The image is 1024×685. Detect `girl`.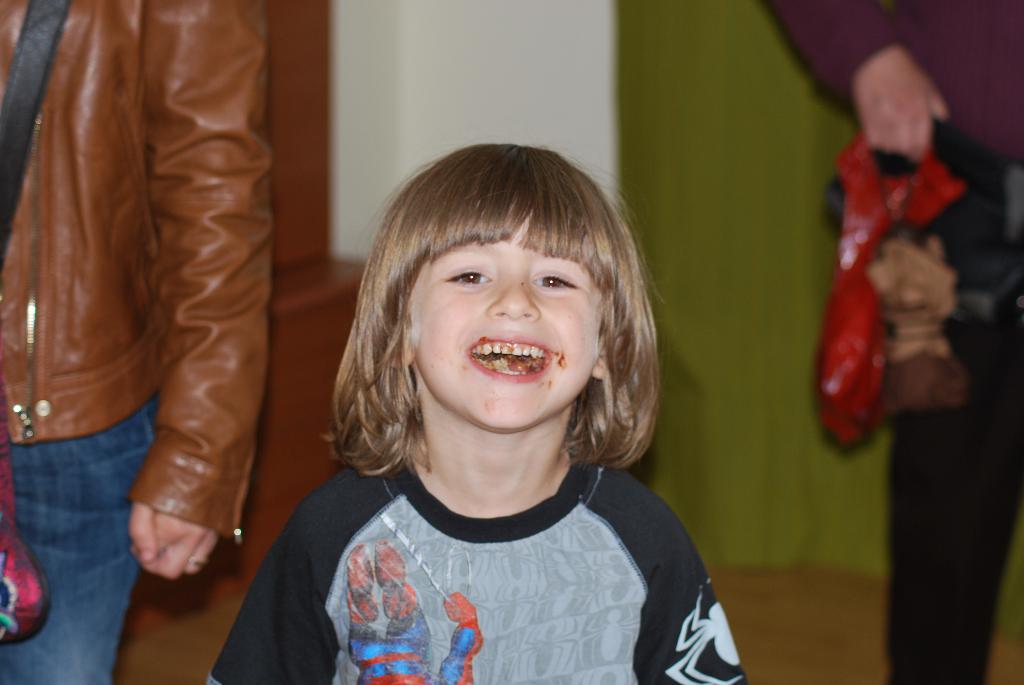
Detection: Rect(205, 141, 747, 684).
